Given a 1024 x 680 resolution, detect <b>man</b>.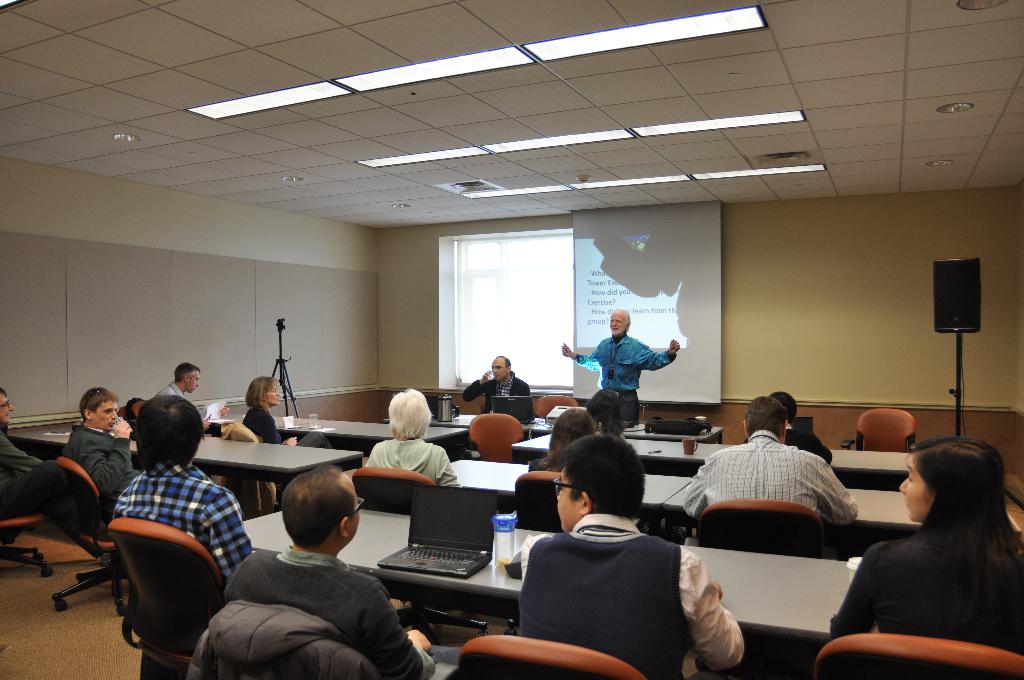
<region>514, 429, 749, 679</region>.
